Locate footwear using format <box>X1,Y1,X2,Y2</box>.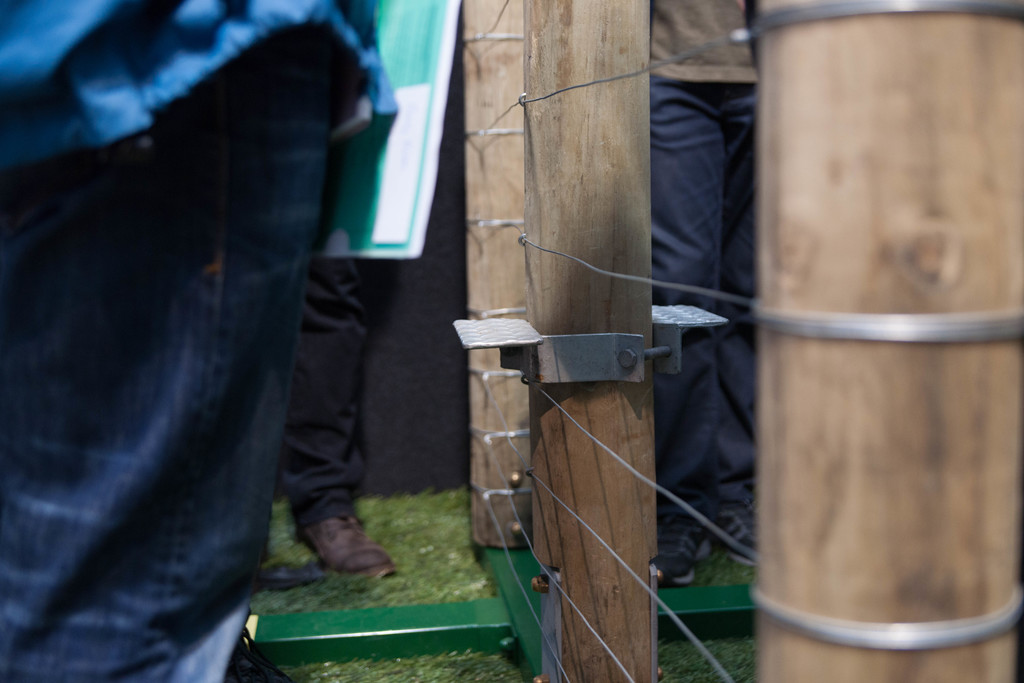
<box>657,515,720,591</box>.
